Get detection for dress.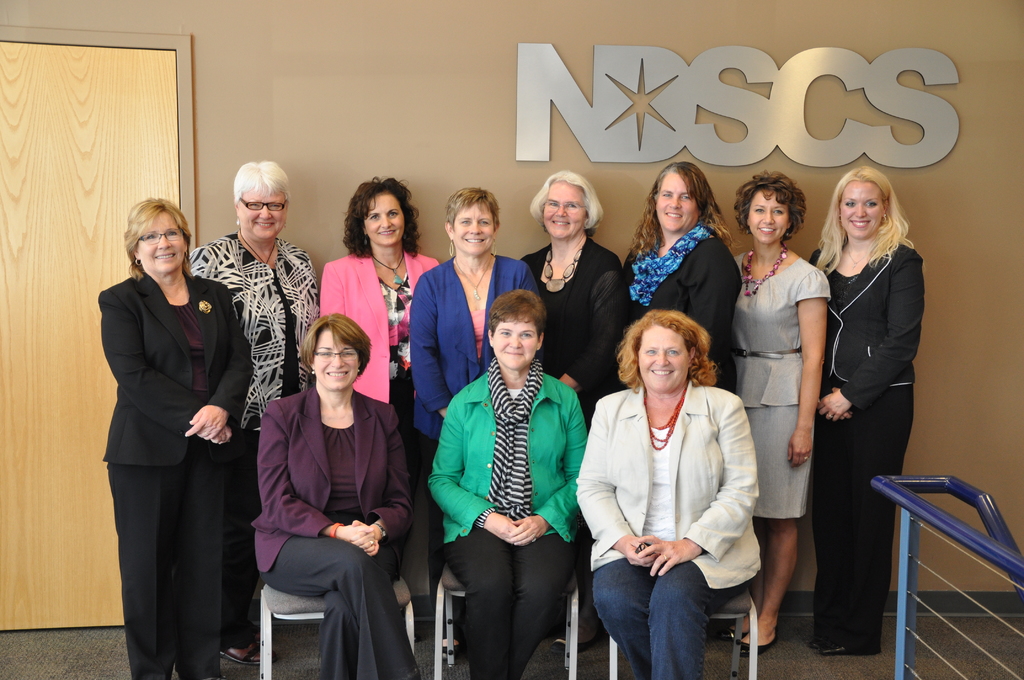
Detection: bbox(621, 229, 744, 393).
